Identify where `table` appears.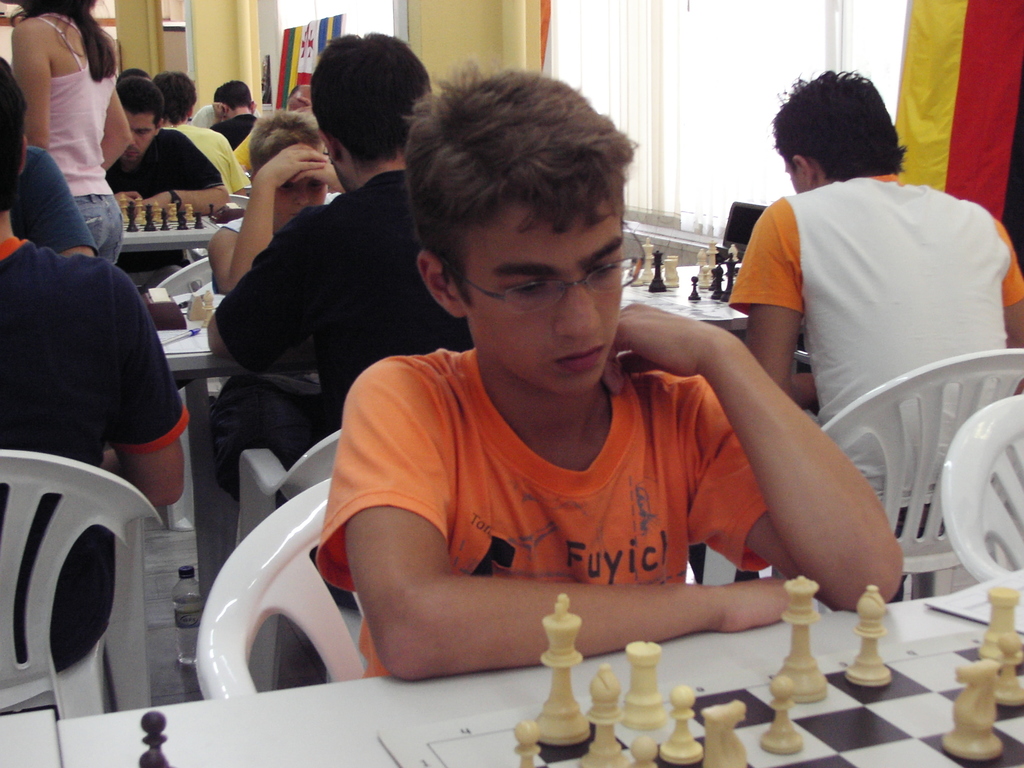
Appears at (0,593,1023,767).
